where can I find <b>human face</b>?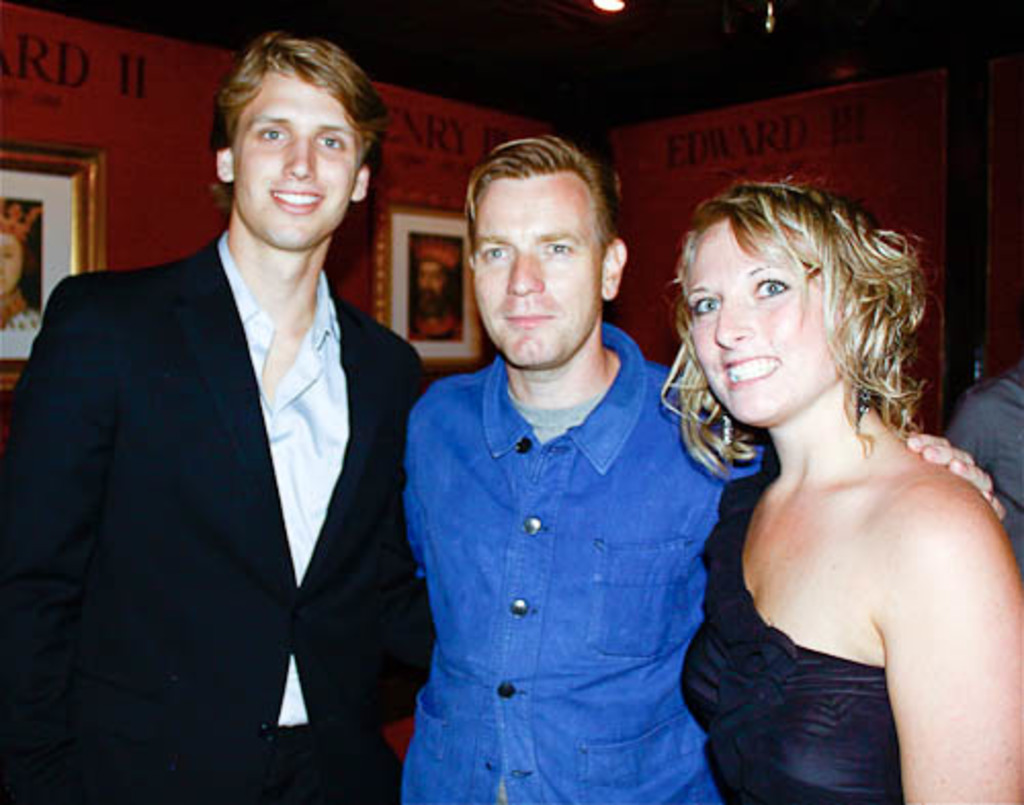
You can find it at [0, 240, 23, 301].
